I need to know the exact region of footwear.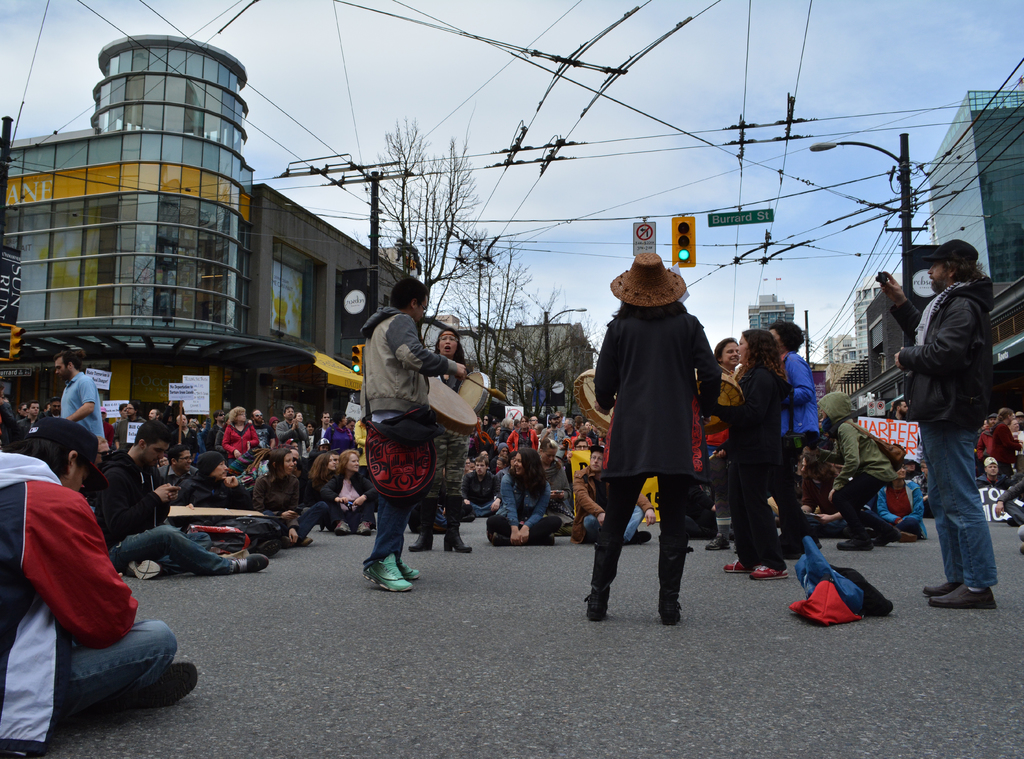
Region: (left=298, top=534, right=311, bottom=544).
